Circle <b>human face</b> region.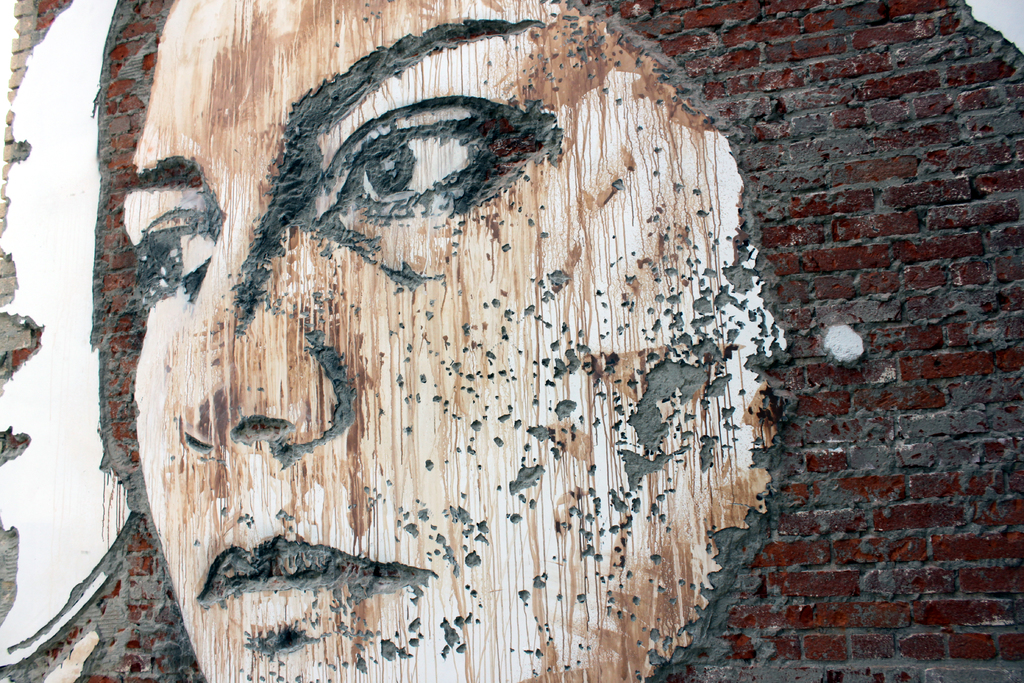
Region: box=[125, 0, 788, 682].
